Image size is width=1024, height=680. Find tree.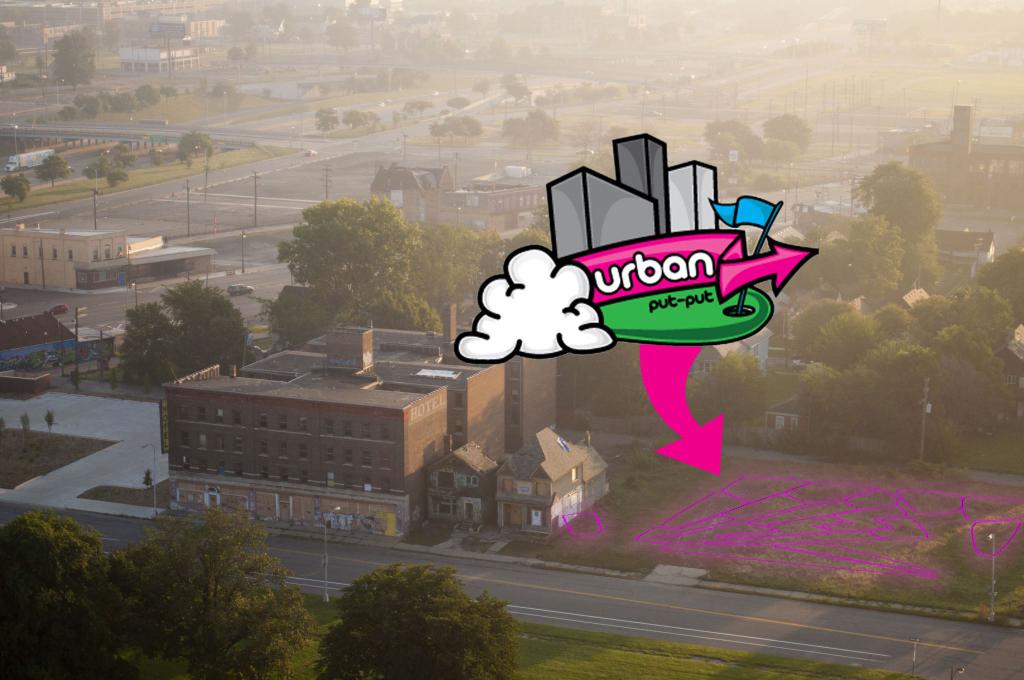
<box>156,279,234,366</box>.
